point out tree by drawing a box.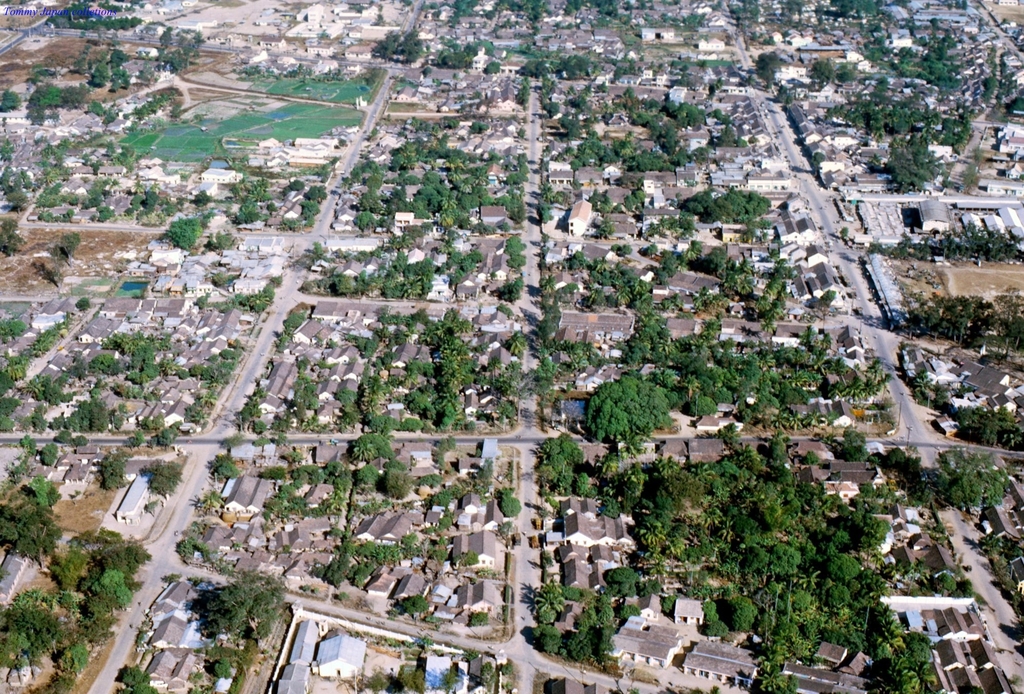
271,311,311,351.
